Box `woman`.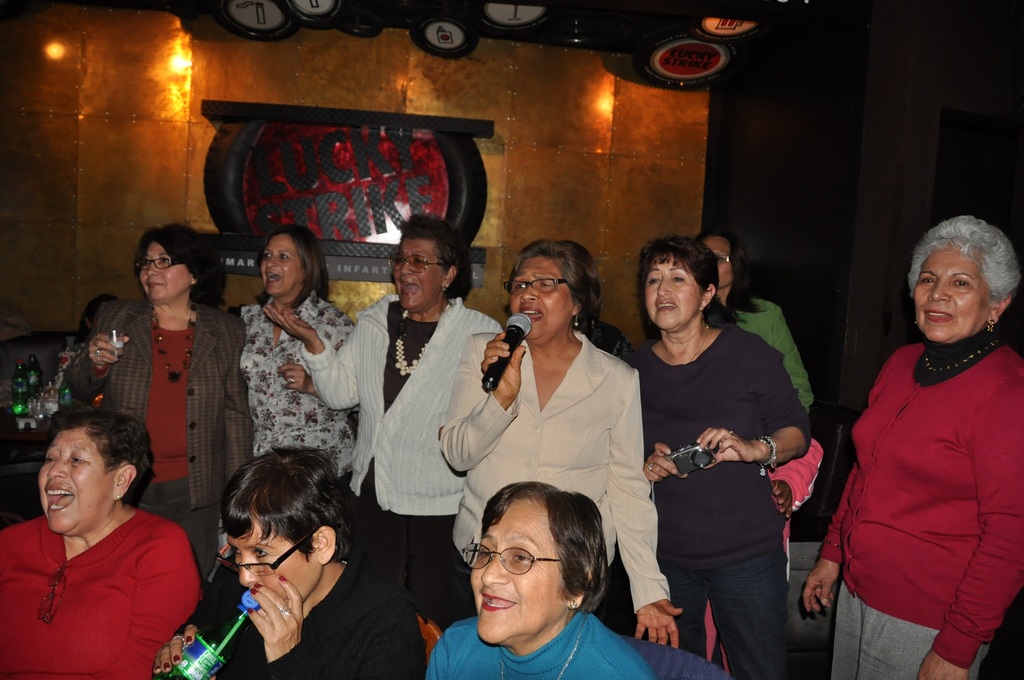
box=[698, 230, 815, 416].
